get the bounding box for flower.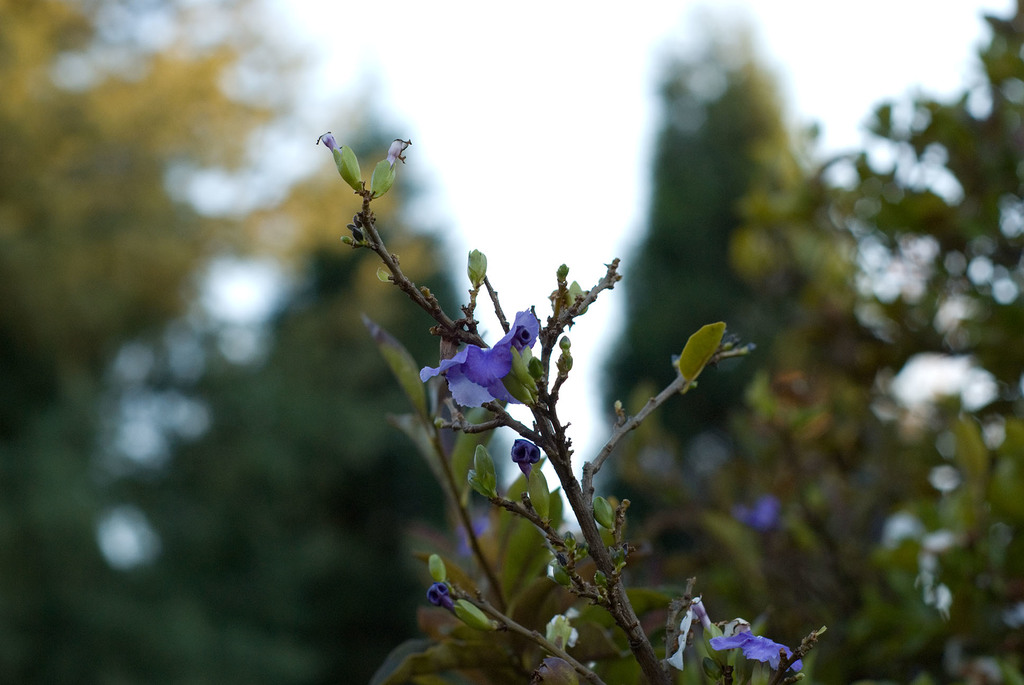
{"left": 739, "top": 494, "right": 787, "bottom": 524}.
